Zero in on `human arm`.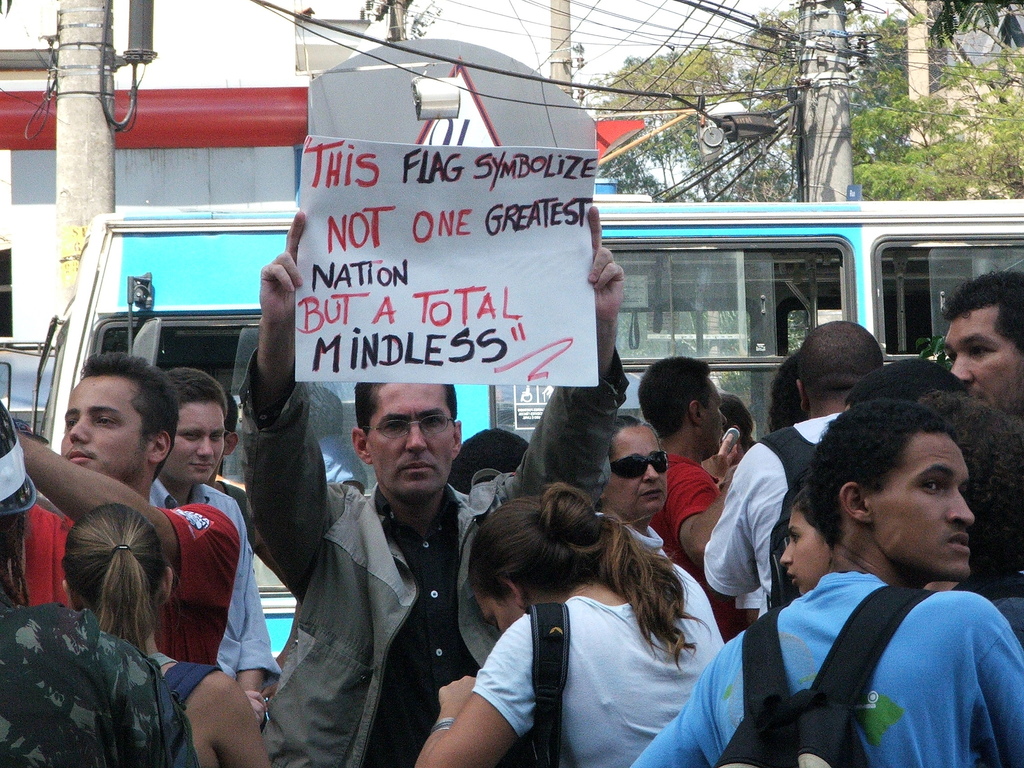
Zeroed in: (x1=250, y1=214, x2=333, y2=536).
